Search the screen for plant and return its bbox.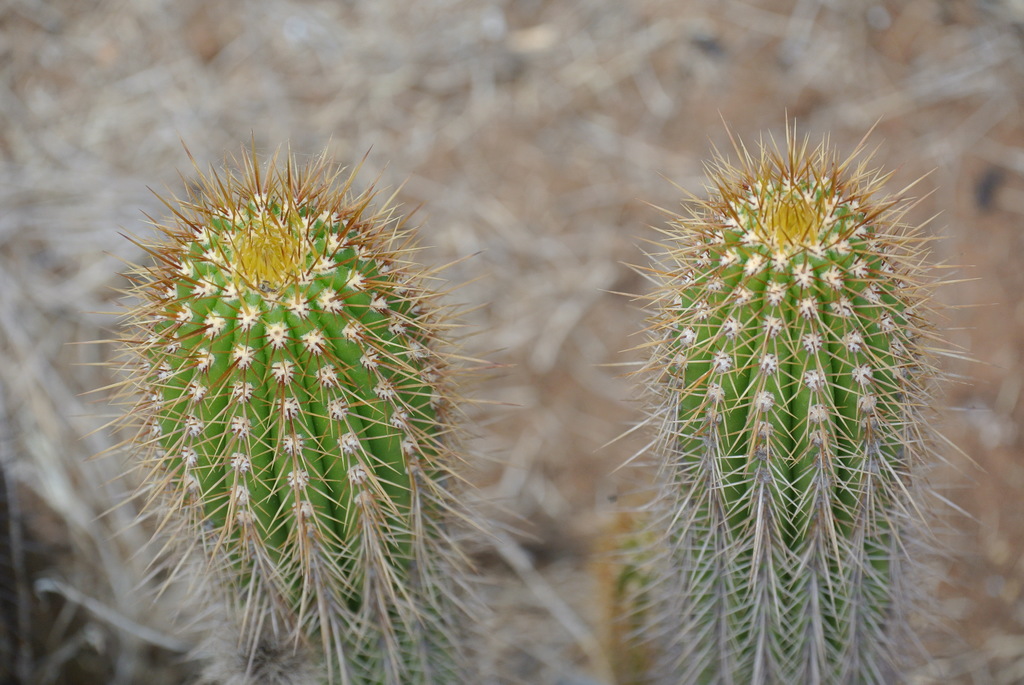
Found: rect(63, 134, 525, 684).
